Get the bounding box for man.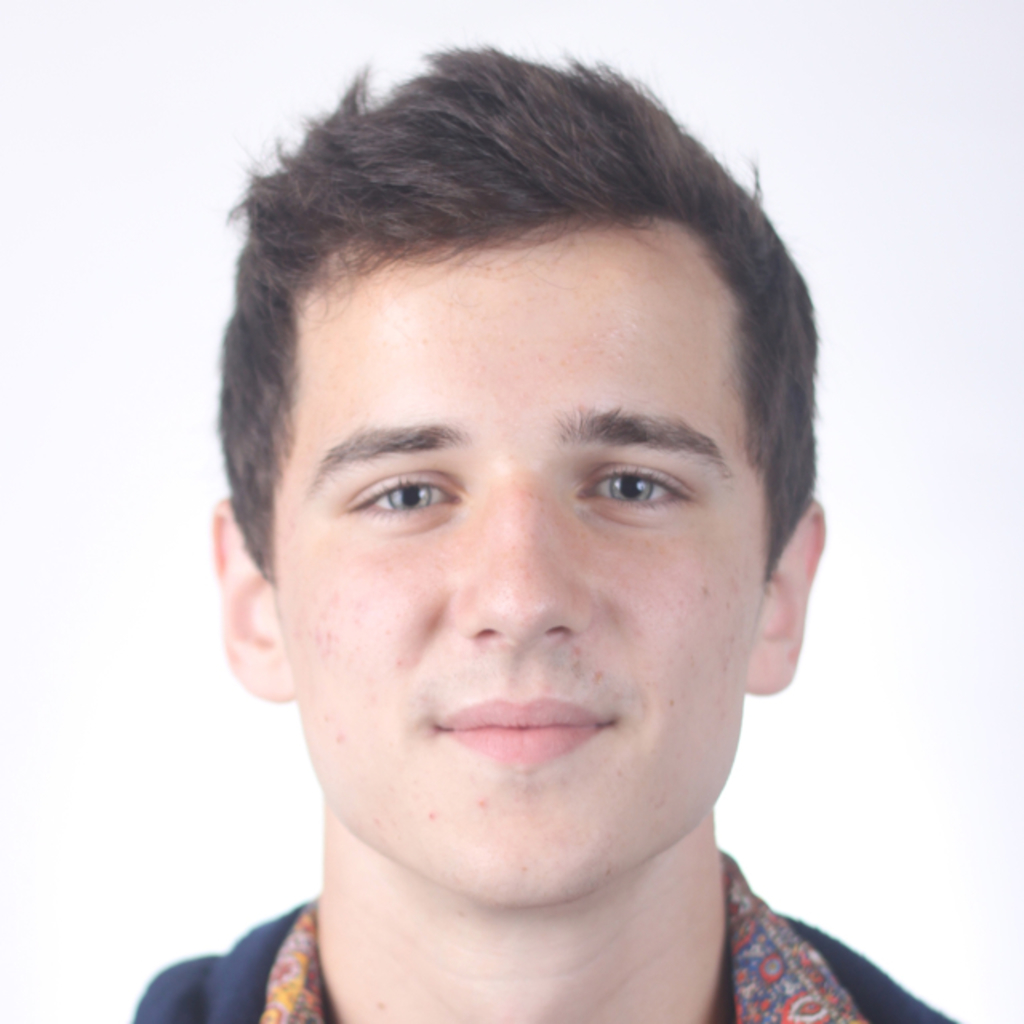
[107, 37, 958, 1022].
